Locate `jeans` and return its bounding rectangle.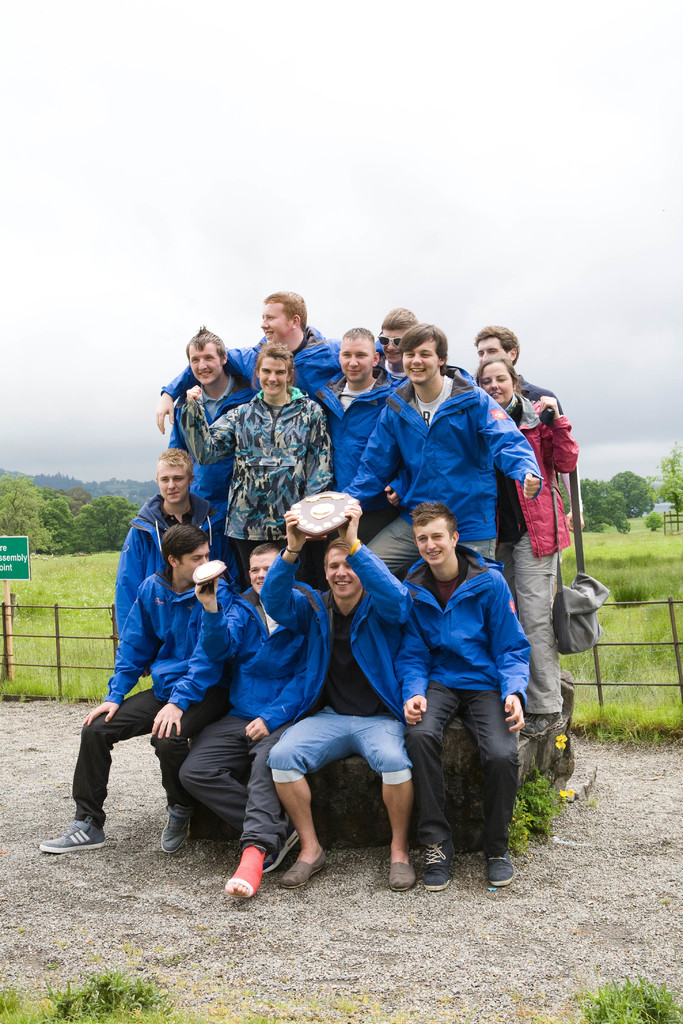
[255, 697, 415, 790].
